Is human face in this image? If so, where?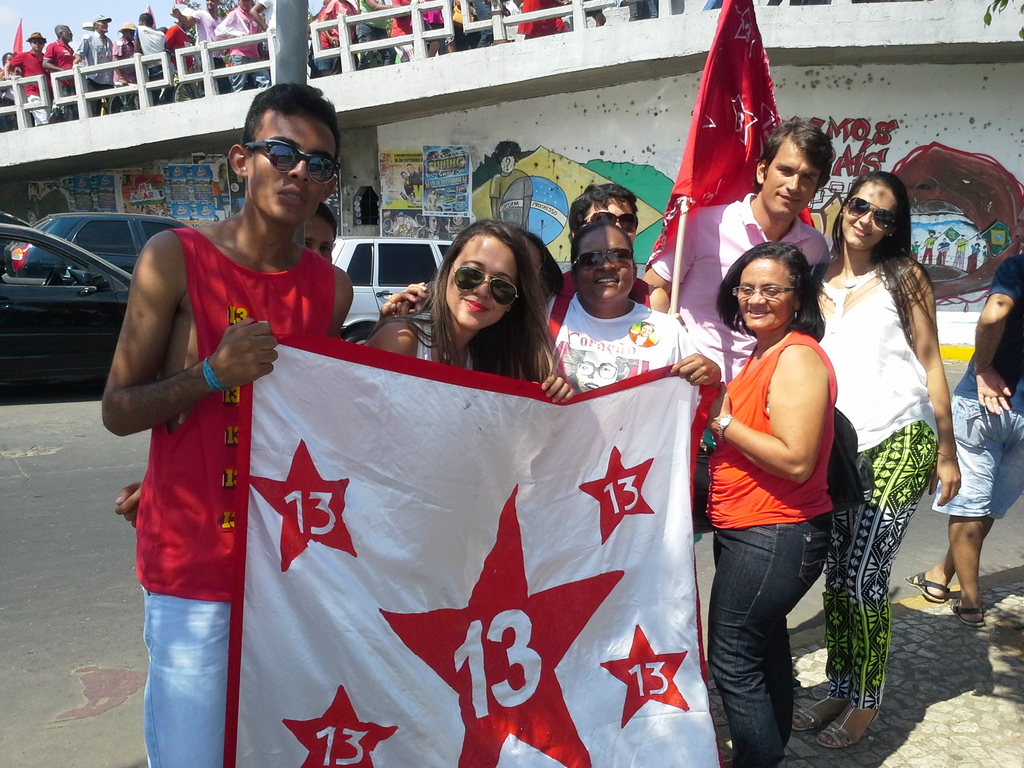
Yes, at x1=573 y1=225 x2=633 y2=301.
